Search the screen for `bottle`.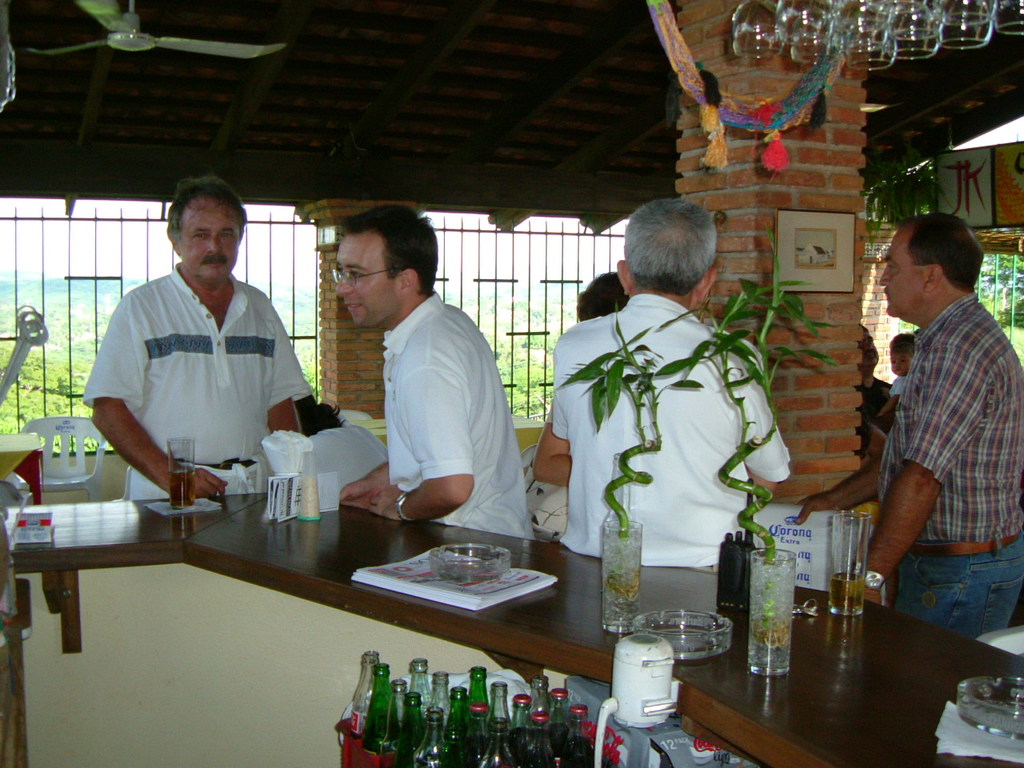
Found at bbox=[472, 664, 494, 735].
